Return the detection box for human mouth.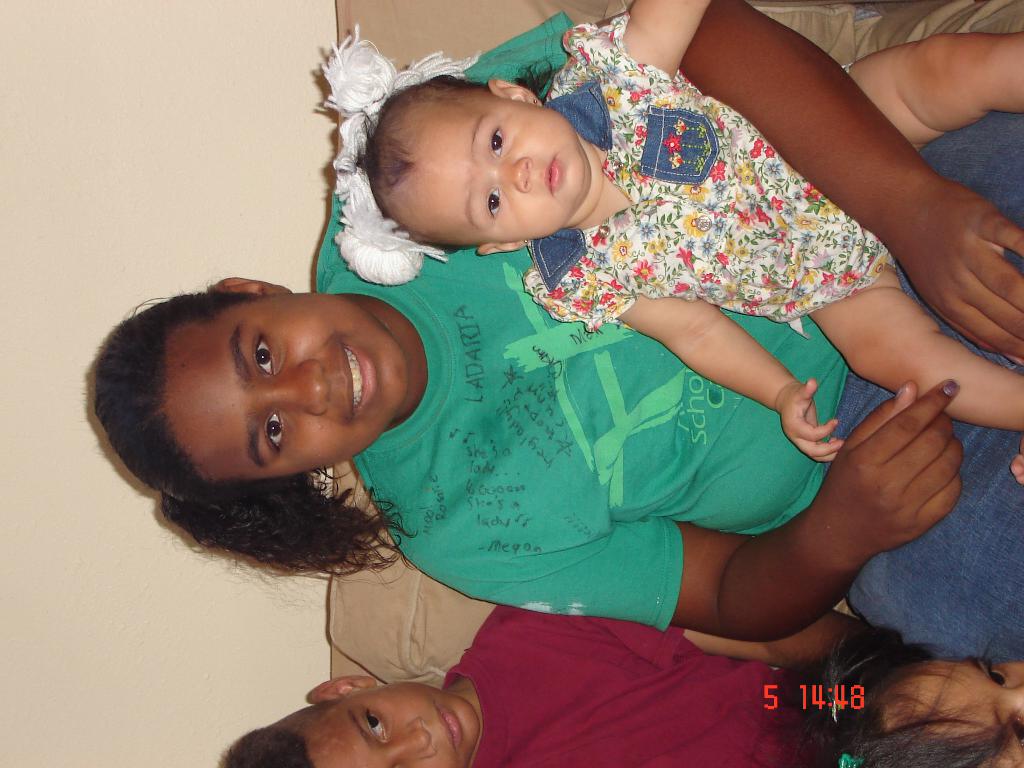
x1=340, y1=343, x2=376, y2=415.
